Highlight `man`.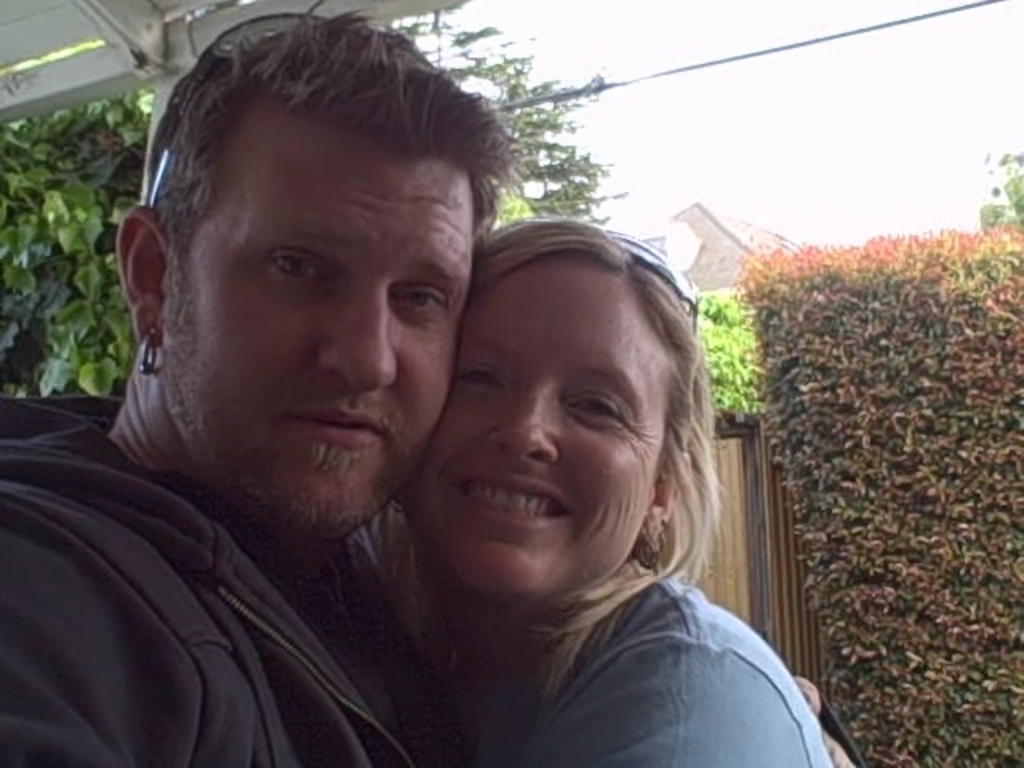
Highlighted region: [x1=14, y1=206, x2=550, y2=757].
